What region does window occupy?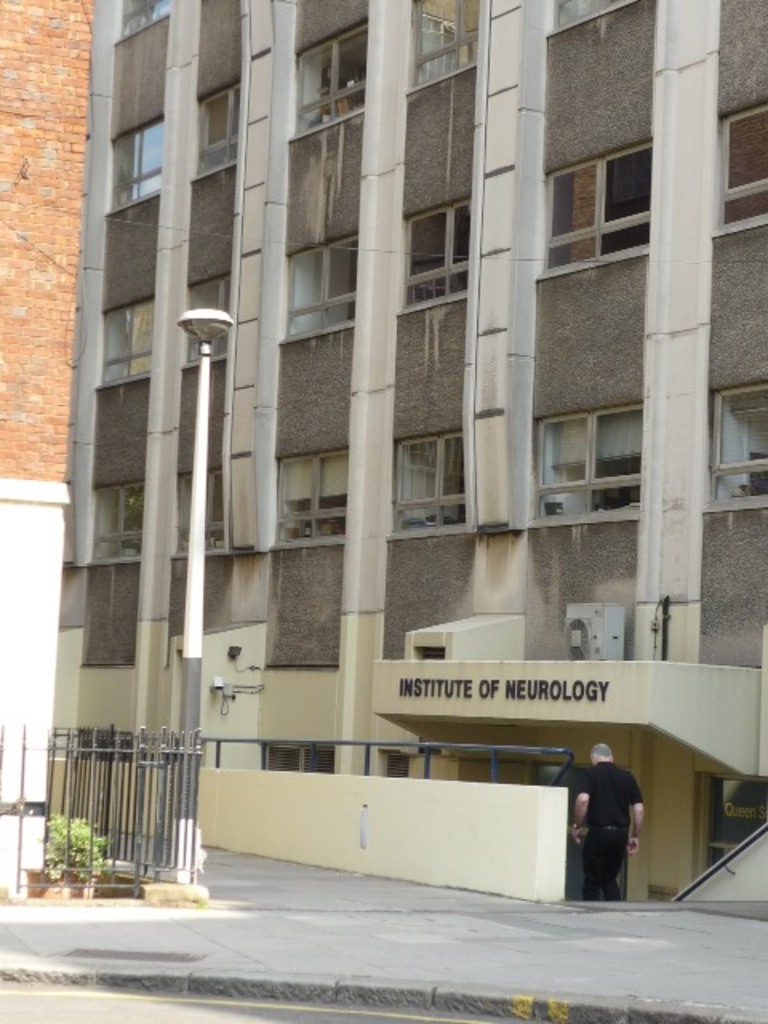
[left=112, top=115, right=163, bottom=214].
